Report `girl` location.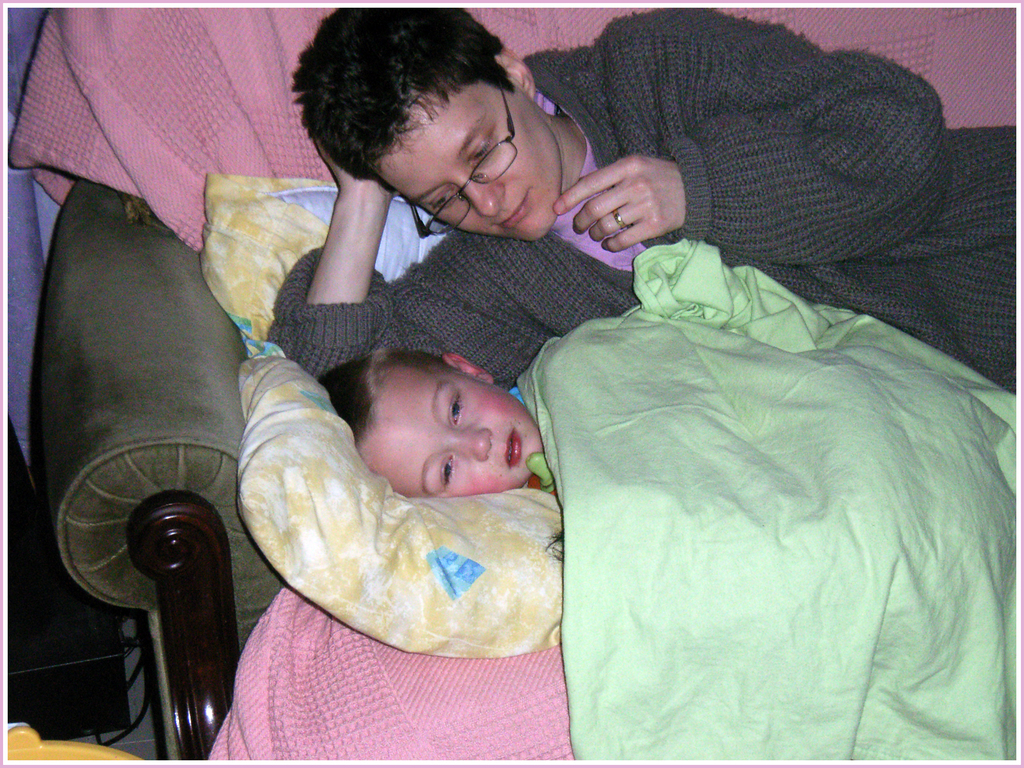
Report: (270,6,1014,391).
